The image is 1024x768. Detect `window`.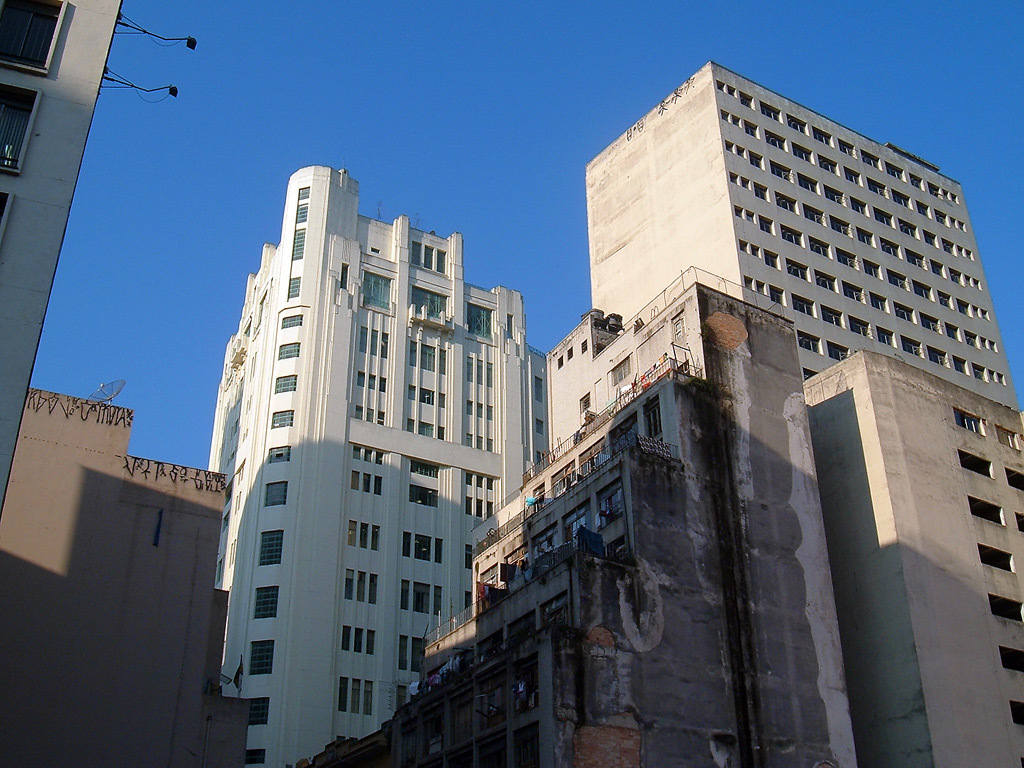
Detection: left=360, top=269, right=391, bottom=315.
